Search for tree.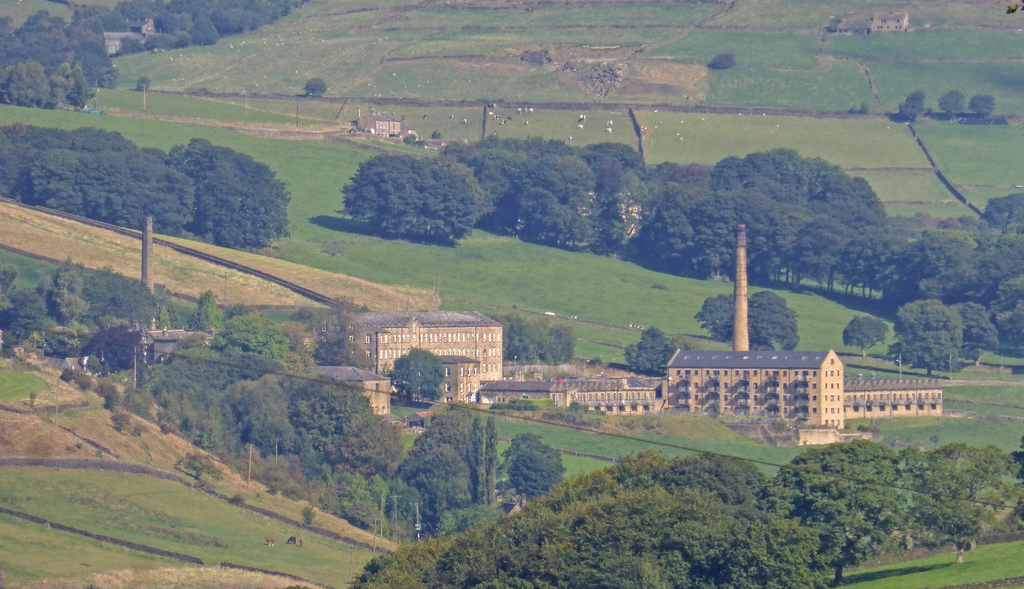
Found at 783:446:915:583.
